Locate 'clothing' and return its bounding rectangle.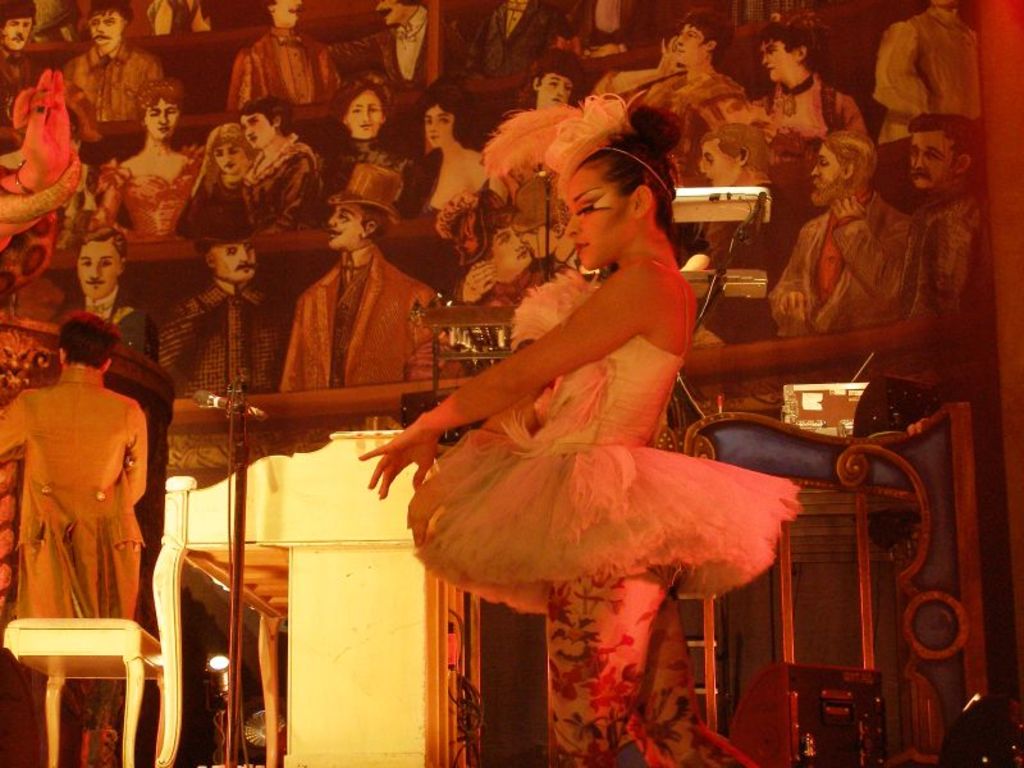
(left=407, top=224, right=815, bottom=767).
